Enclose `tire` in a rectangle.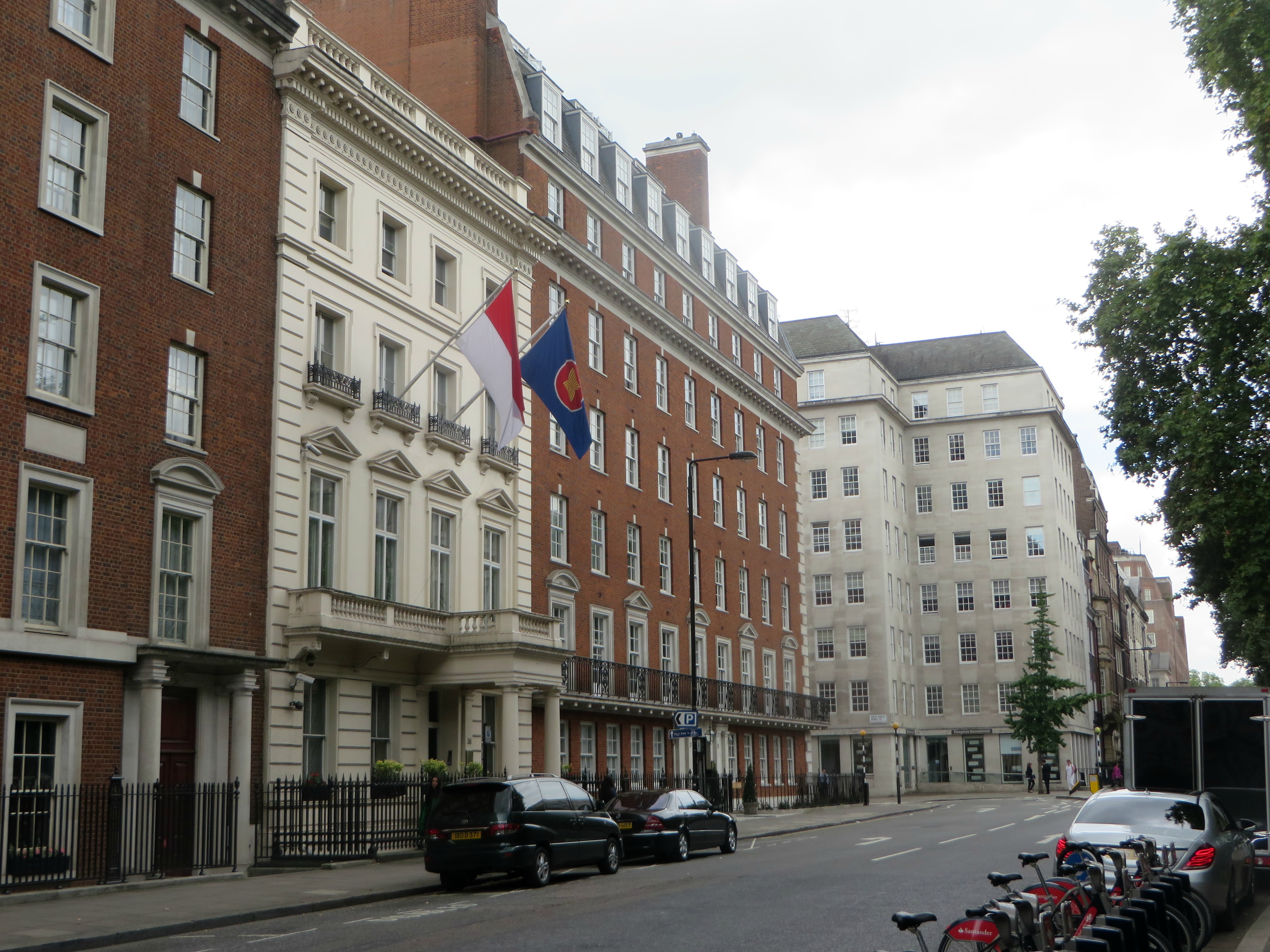
box(168, 269, 174, 278).
